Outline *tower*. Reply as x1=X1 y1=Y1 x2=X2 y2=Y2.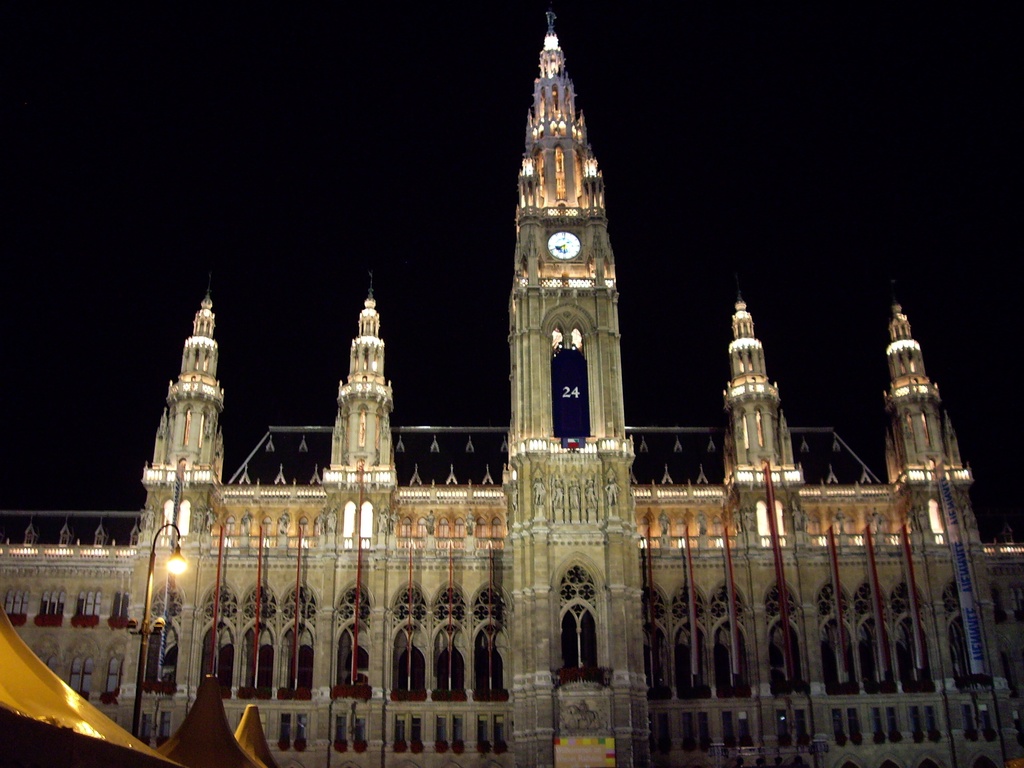
x1=321 y1=270 x2=390 y2=767.
